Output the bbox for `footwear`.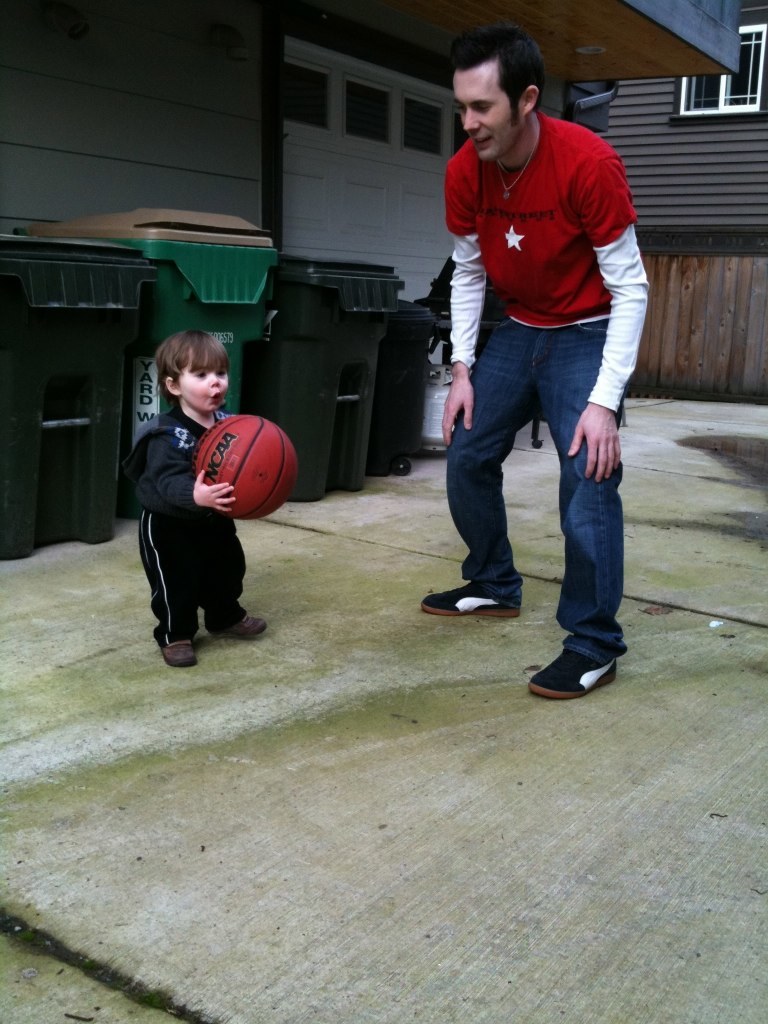
[x1=534, y1=618, x2=628, y2=698].
